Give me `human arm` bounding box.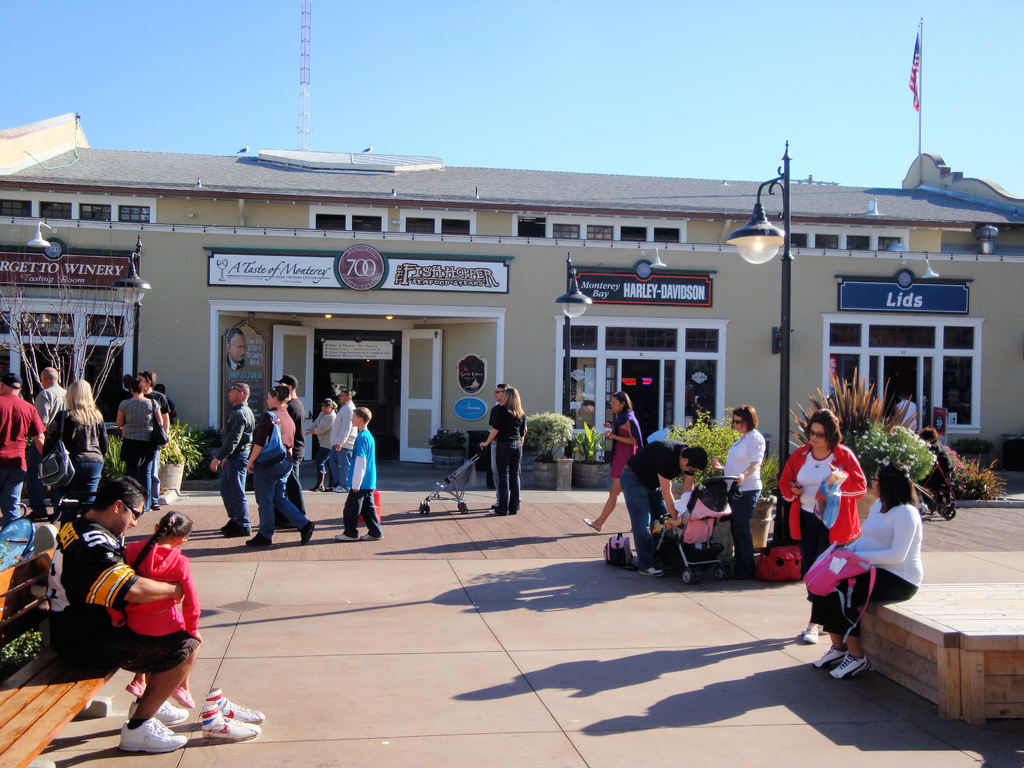
<region>100, 580, 128, 624</region>.
